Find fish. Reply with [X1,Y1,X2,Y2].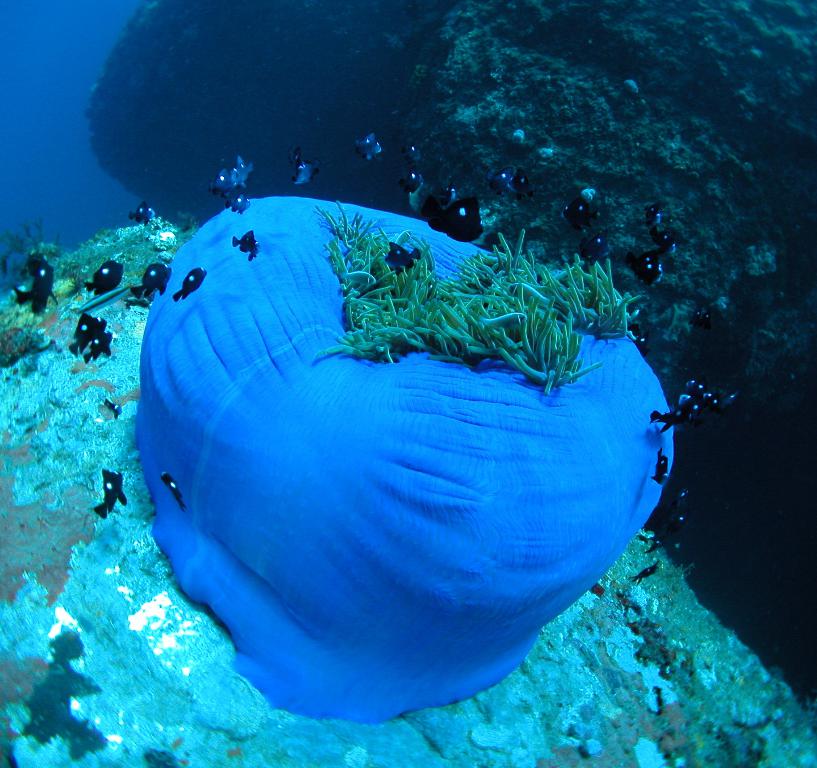
[128,262,179,303].
